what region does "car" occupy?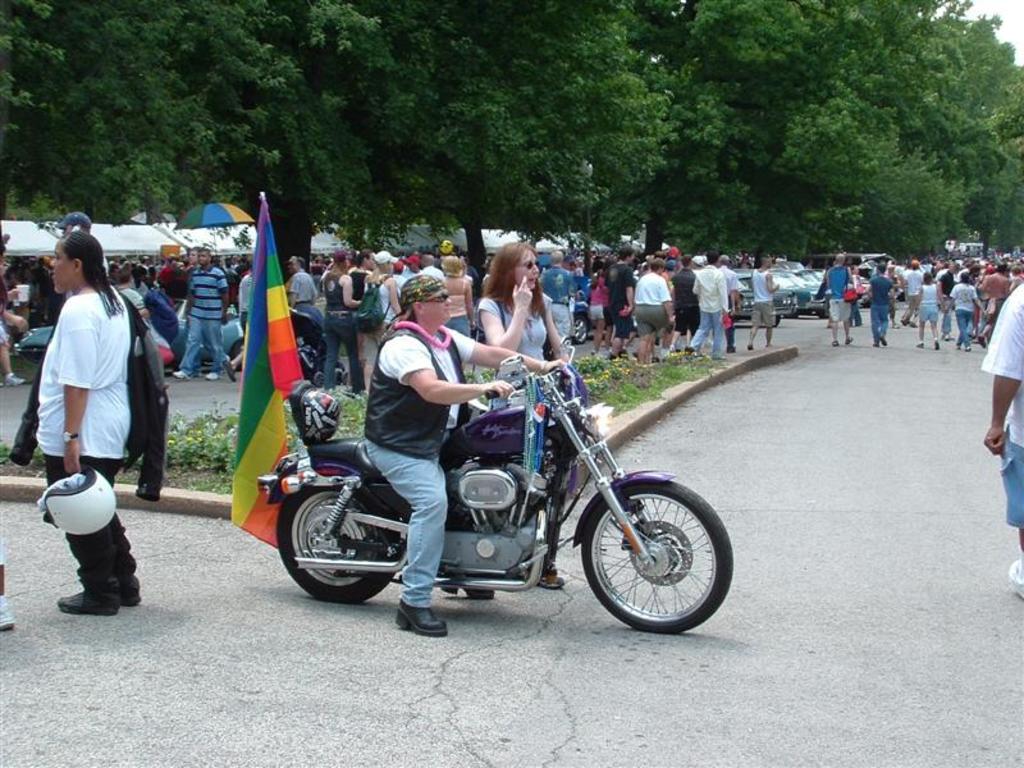
bbox=(737, 271, 799, 330).
